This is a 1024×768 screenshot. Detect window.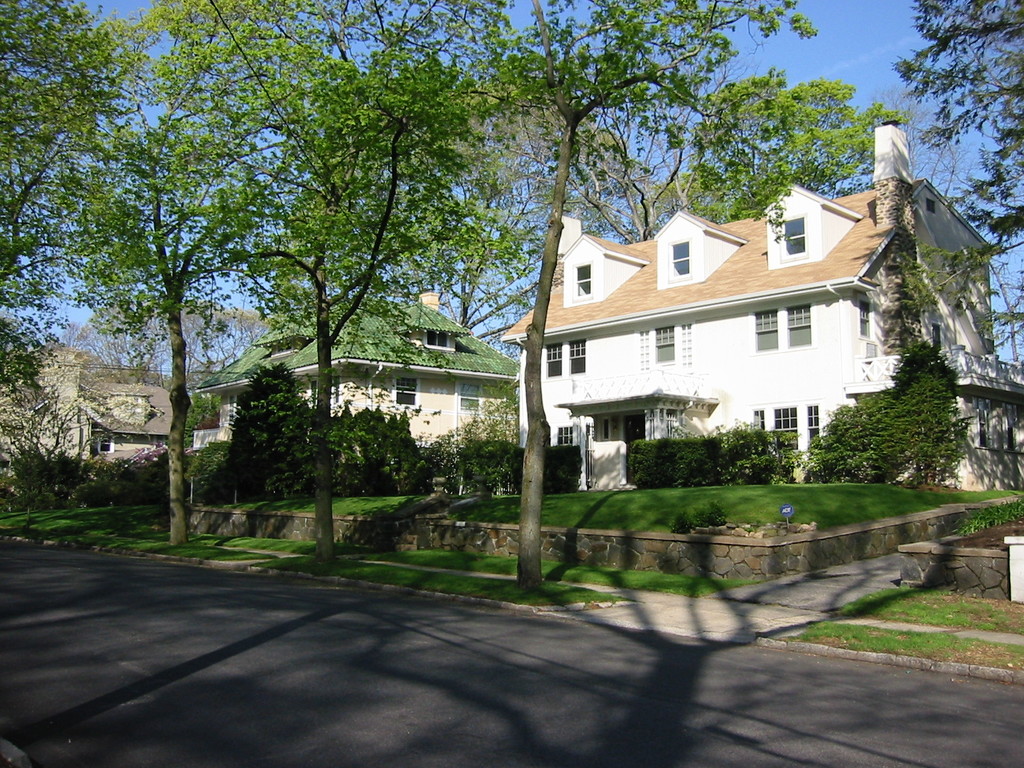
l=545, t=424, r=588, b=448.
